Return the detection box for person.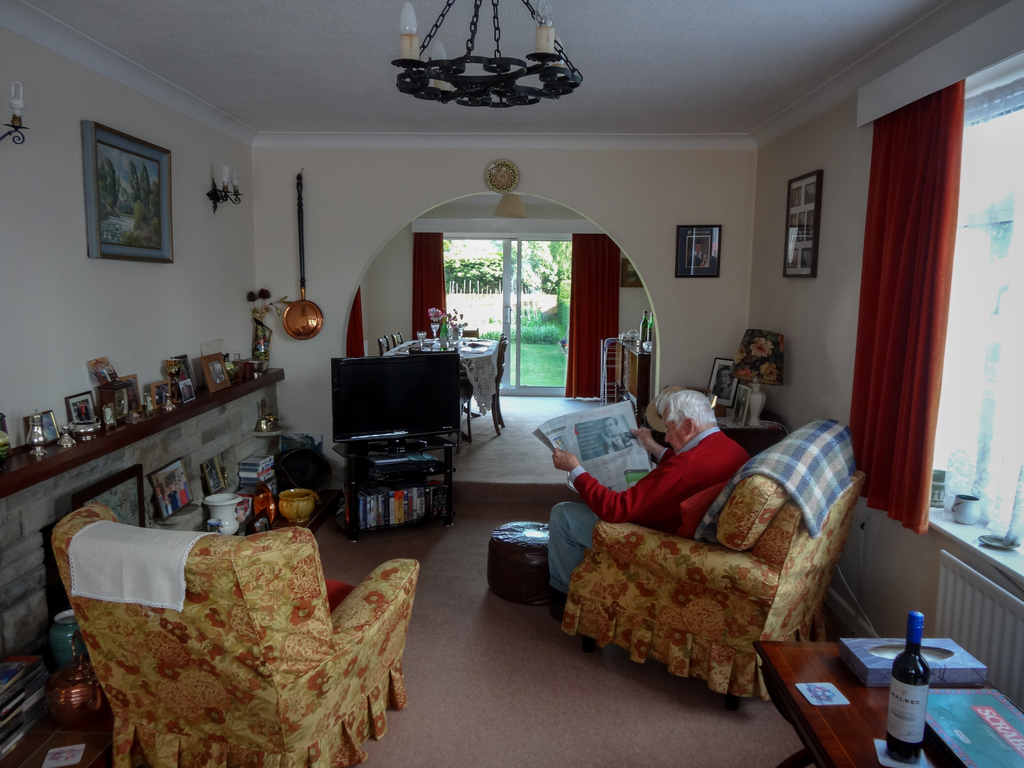
570 378 770 580.
